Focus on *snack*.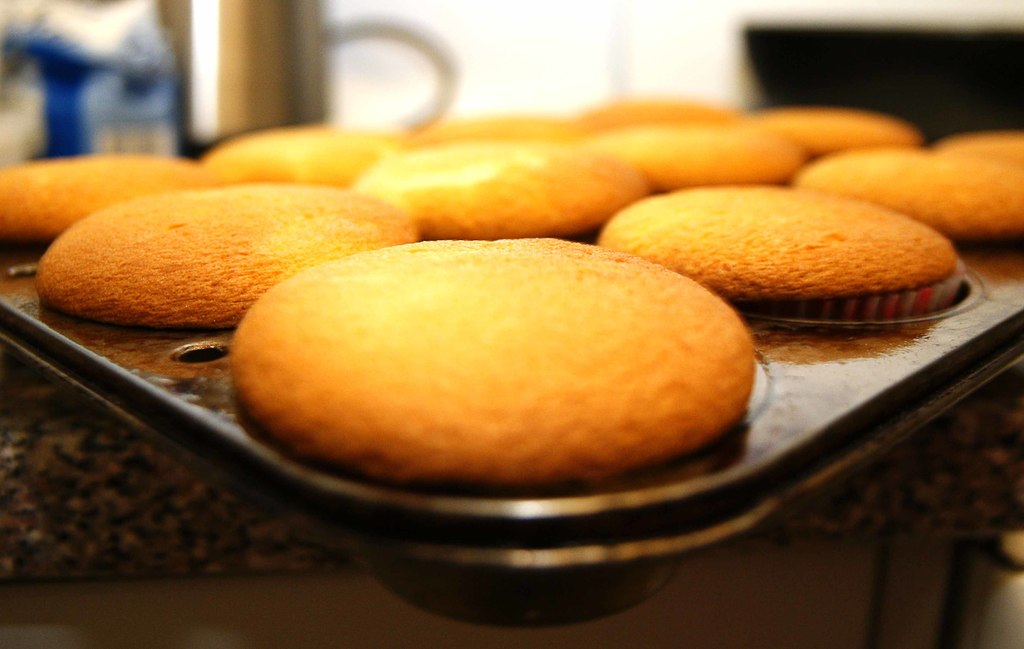
Focused at (x1=596, y1=122, x2=811, y2=190).
